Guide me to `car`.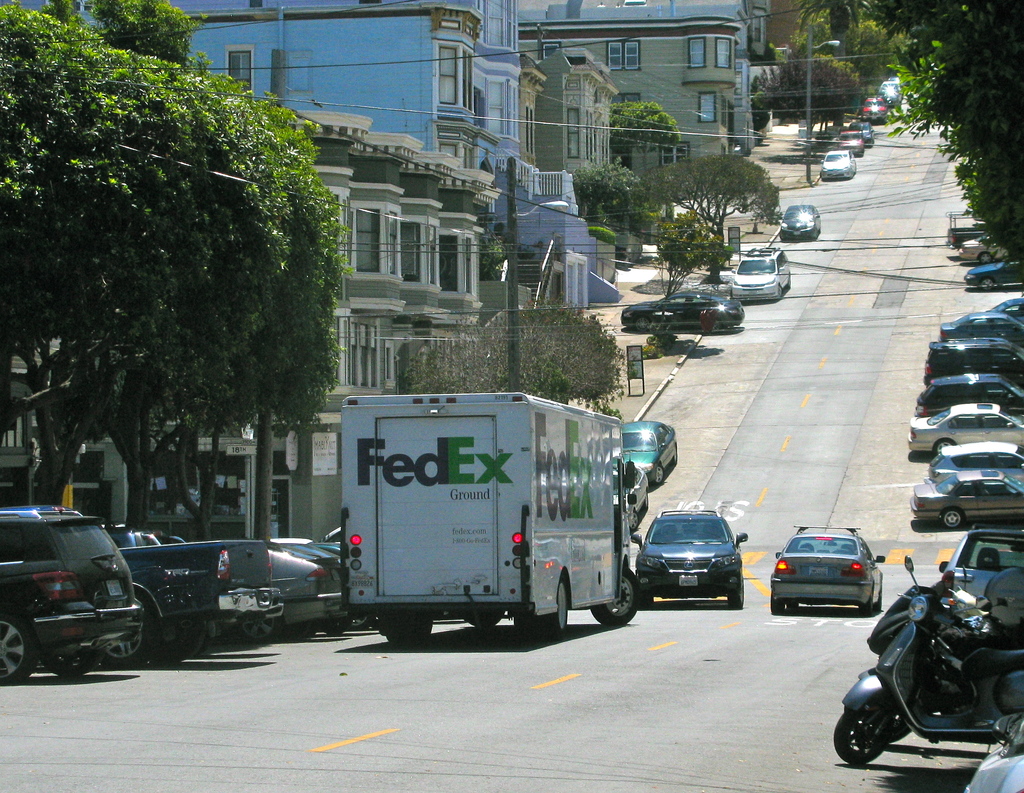
Guidance: <bbox>947, 216, 994, 249</bbox>.
